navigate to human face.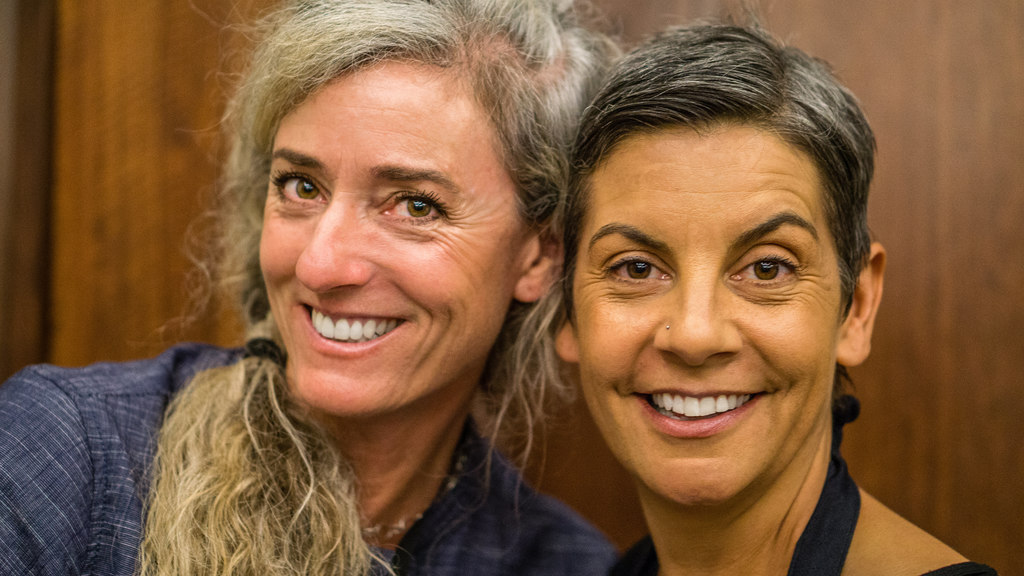
Navigation target: x1=265, y1=71, x2=510, y2=424.
